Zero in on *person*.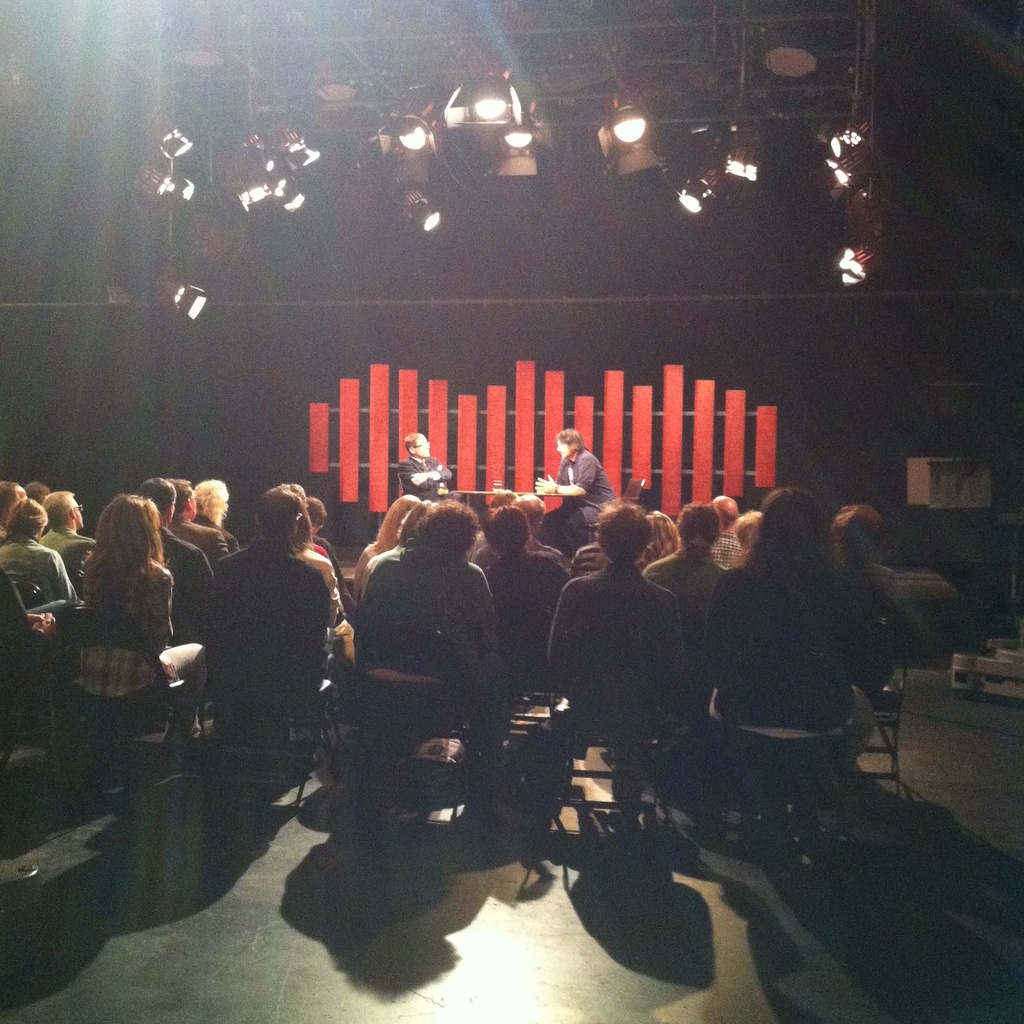
Zeroed in: 529 420 632 544.
